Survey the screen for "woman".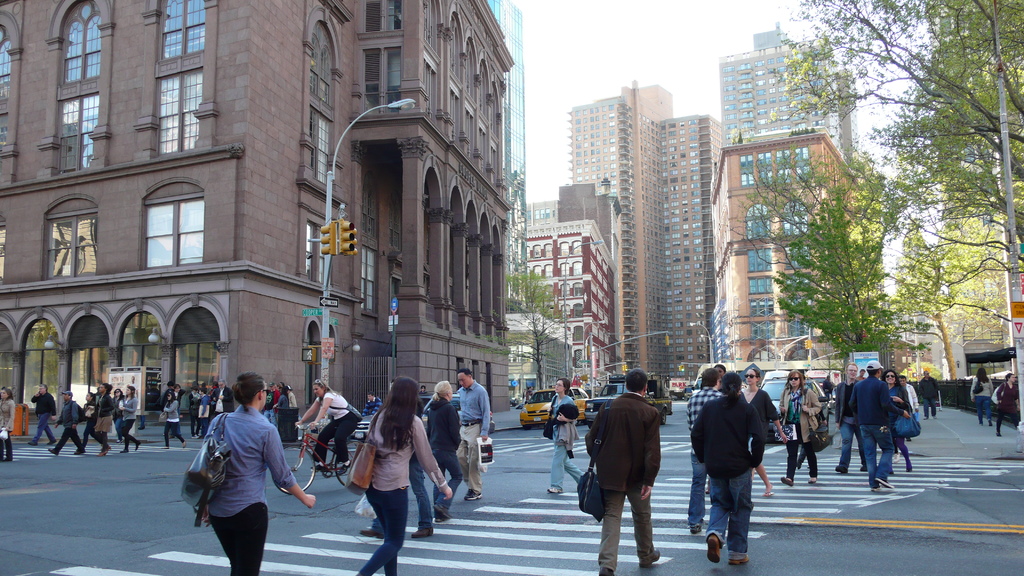
Survey found: locate(124, 383, 141, 450).
